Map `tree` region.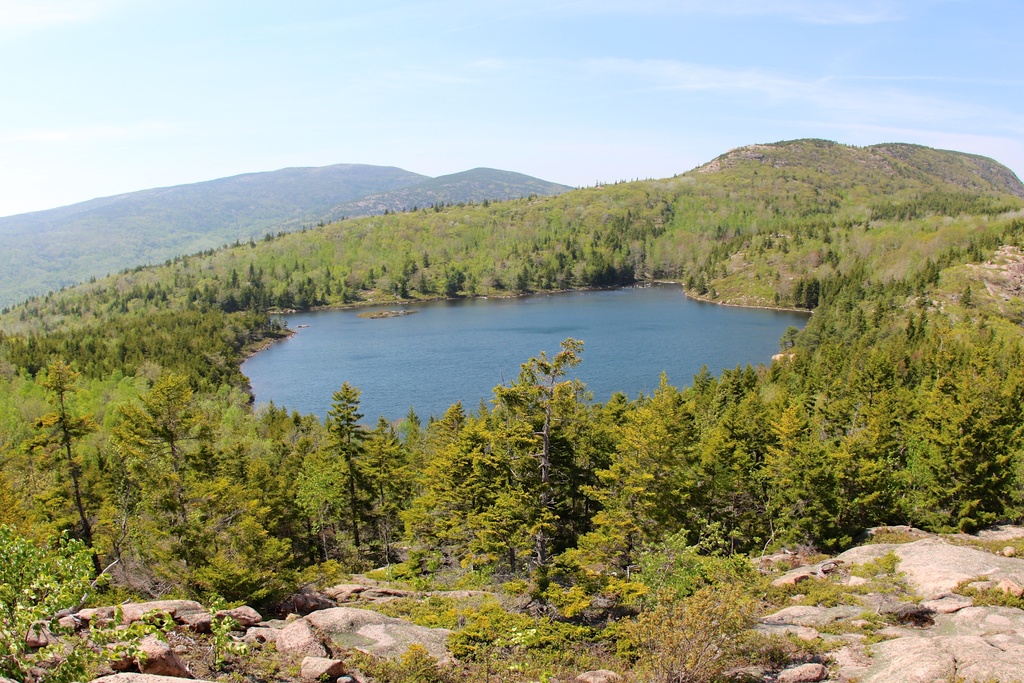
Mapped to x1=321, y1=383, x2=438, y2=579.
